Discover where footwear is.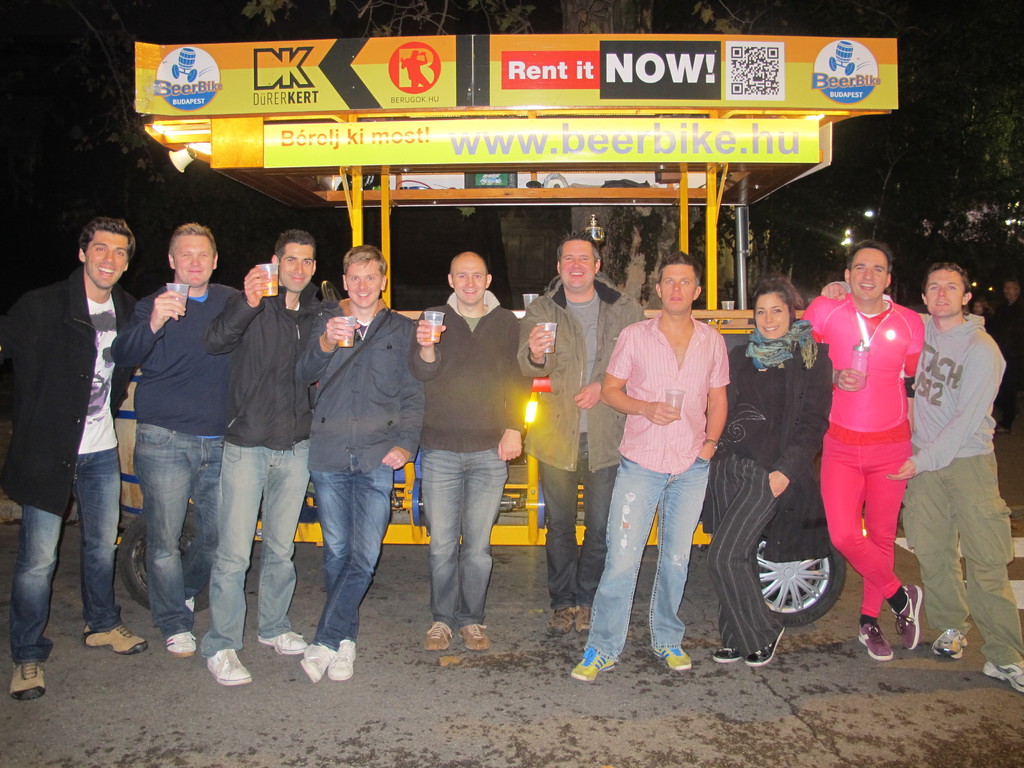
Discovered at (458,626,488,651).
